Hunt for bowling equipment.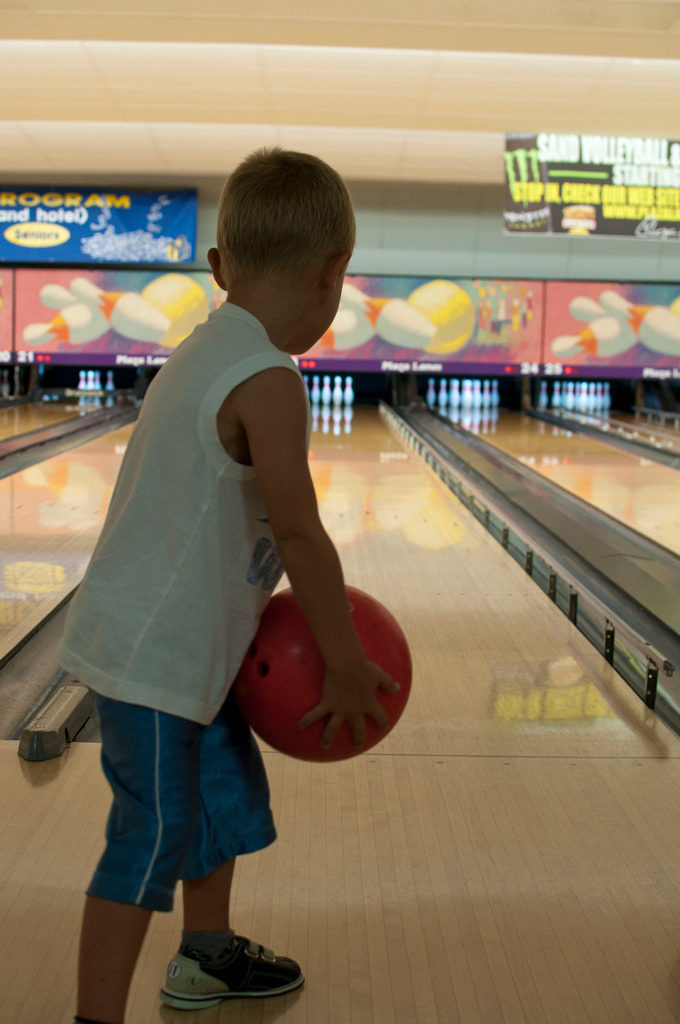
Hunted down at rect(80, 361, 105, 397).
